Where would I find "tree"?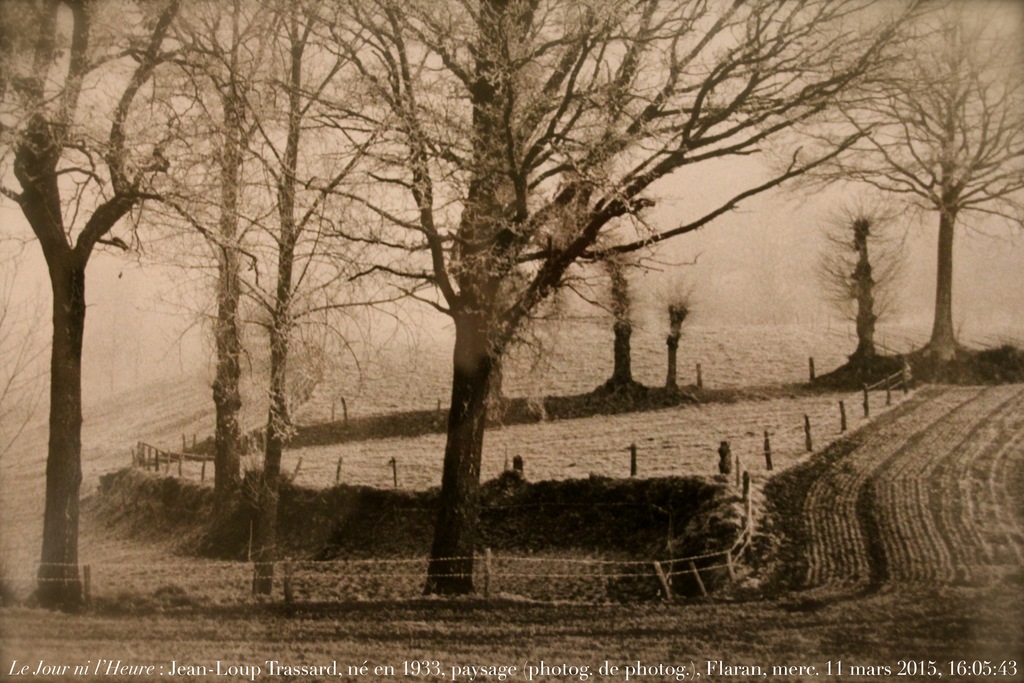
At crop(185, 0, 372, 596).
